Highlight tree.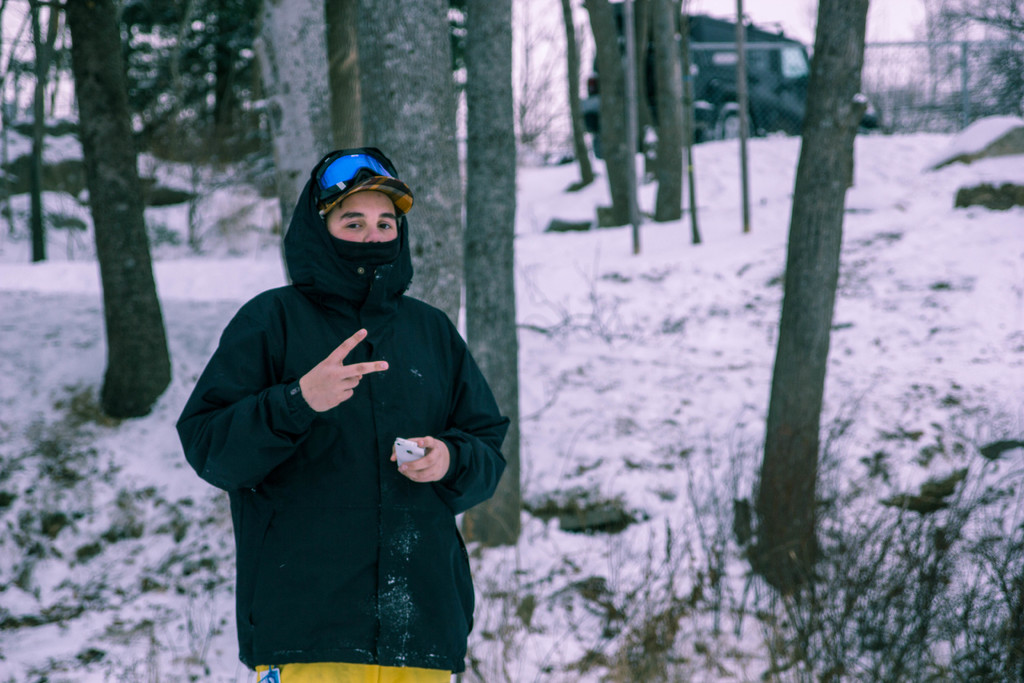
Highlighted region: 513,0,581,148.
